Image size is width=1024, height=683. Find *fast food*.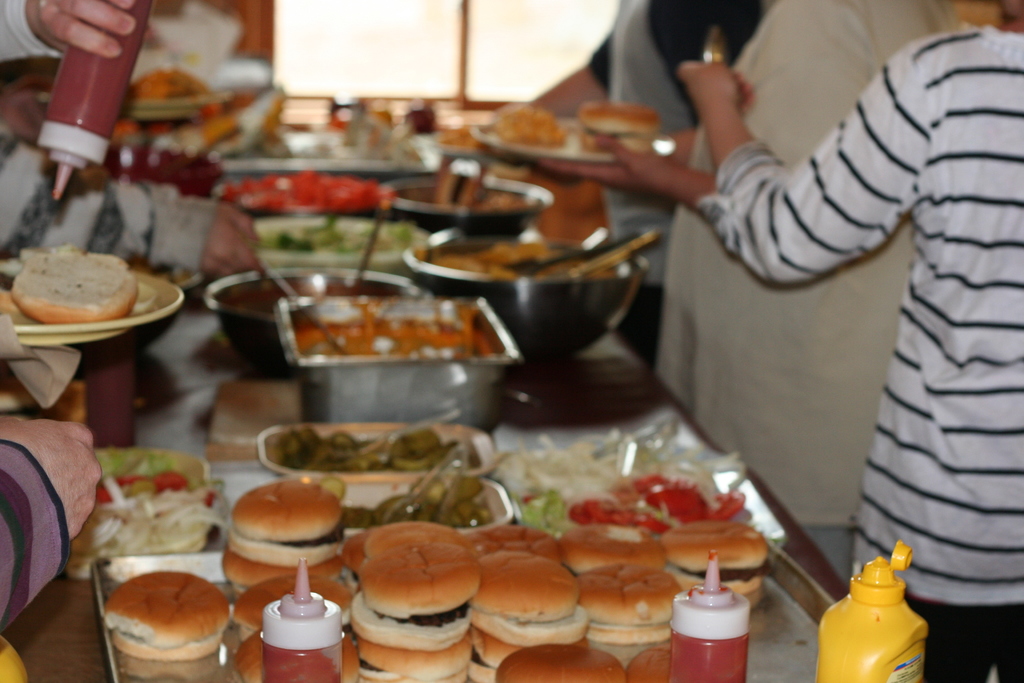
region(548, 514, 675, 593).
